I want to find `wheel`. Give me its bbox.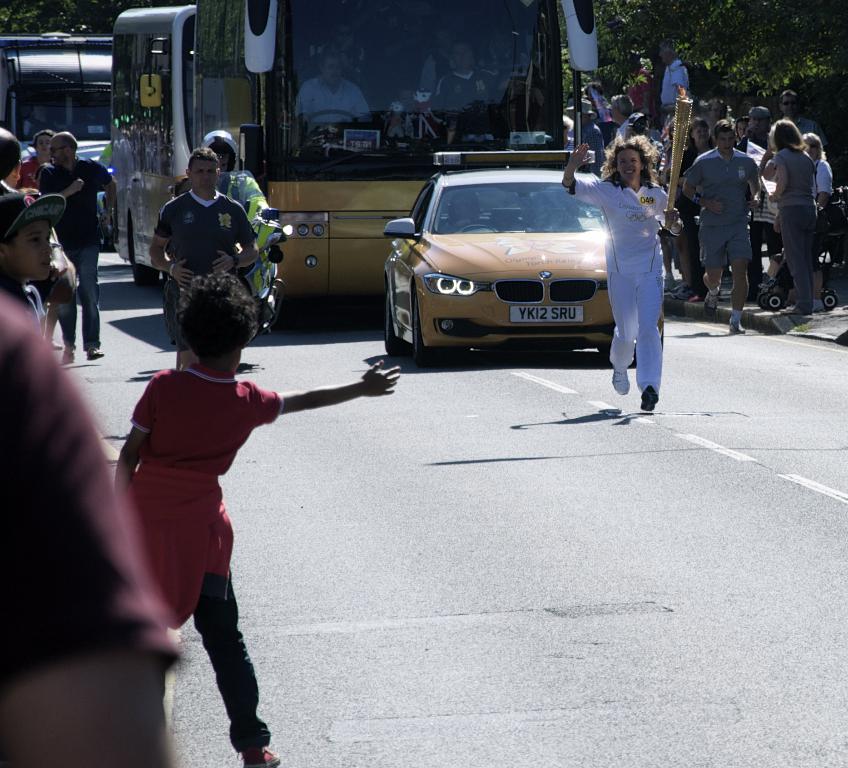
select_region(382, 281, 410, 359).
